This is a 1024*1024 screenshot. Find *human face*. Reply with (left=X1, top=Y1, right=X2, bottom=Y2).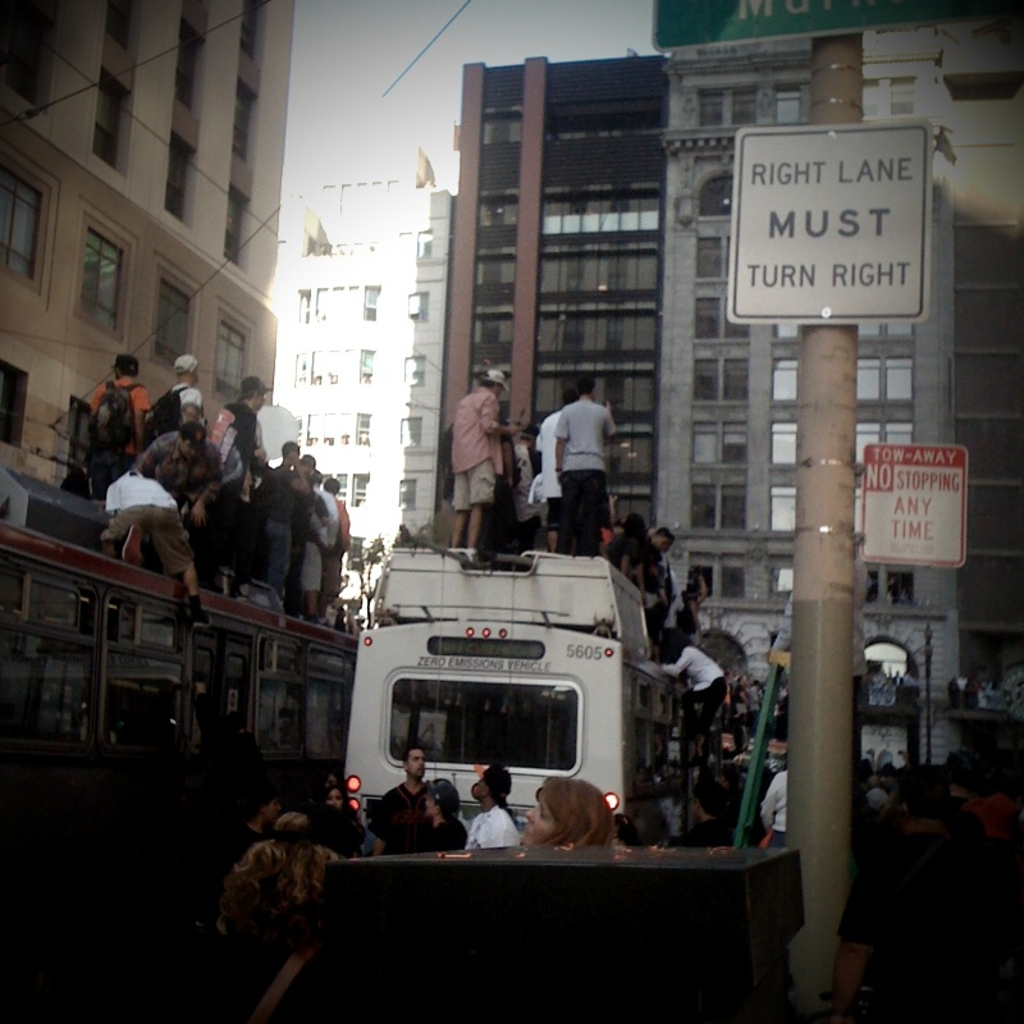
(left=522, top=796, right=554, bottom=841).
